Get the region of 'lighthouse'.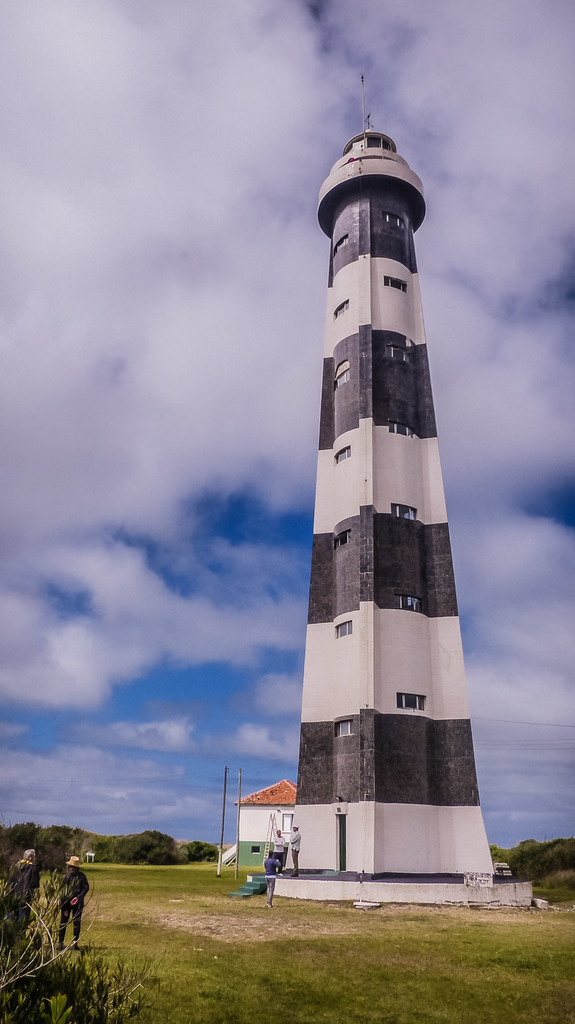
{"x1": 244, "y1": 58, "x2": 511, "y2": 900}.
